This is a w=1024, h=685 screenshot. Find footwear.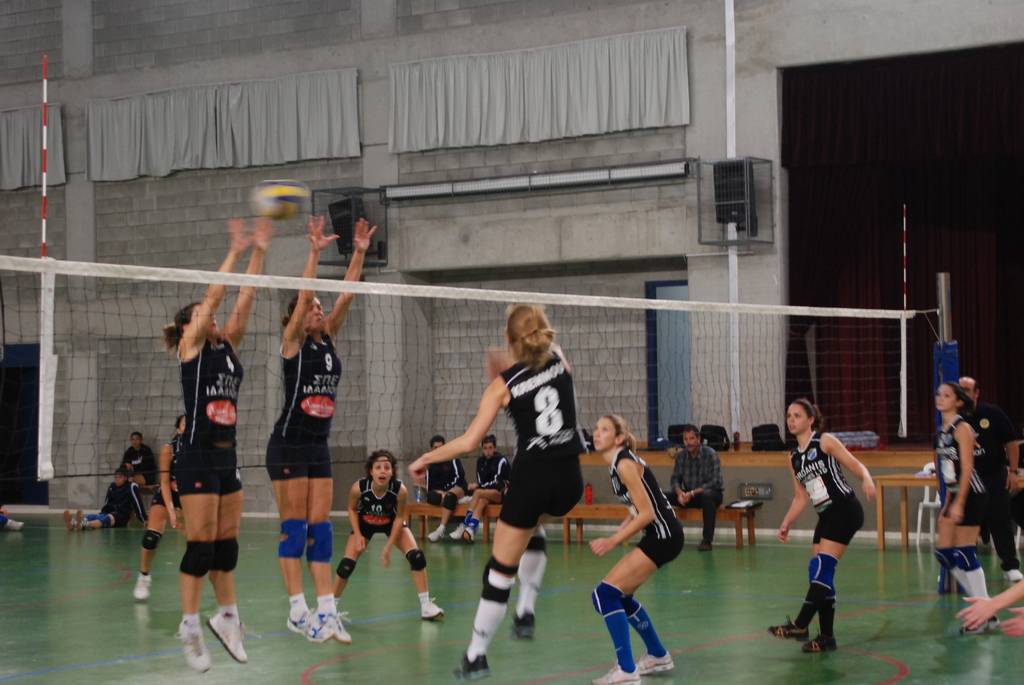
Bounding box: bbox(310, 603, 353, 642).
